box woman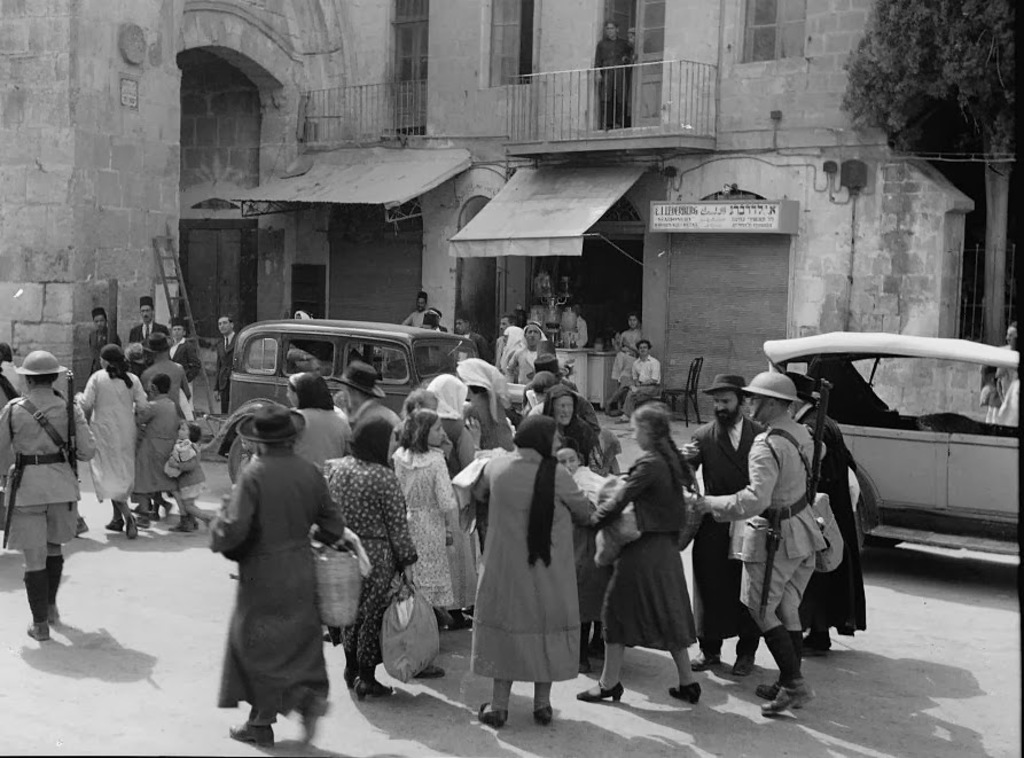
(x1=290, y1=370, x2=353, y2=470)
